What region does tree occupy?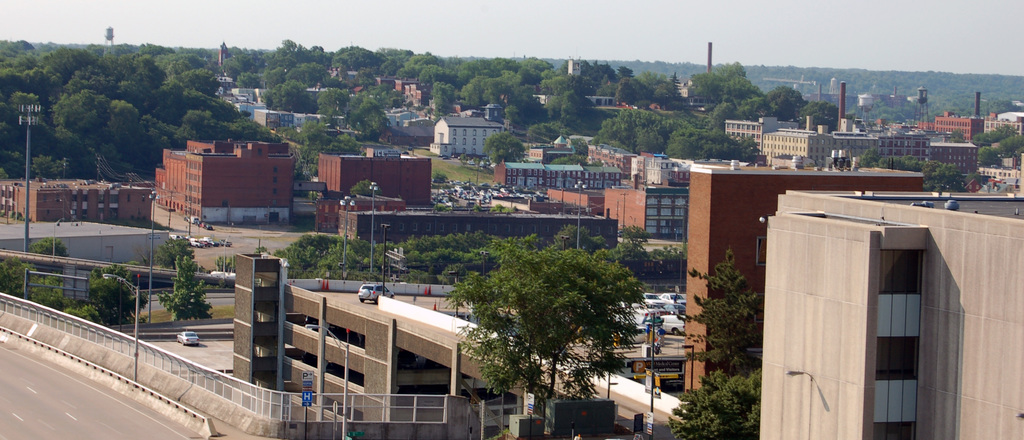
[x1=159, y1=256, x2=215, y2=319].
